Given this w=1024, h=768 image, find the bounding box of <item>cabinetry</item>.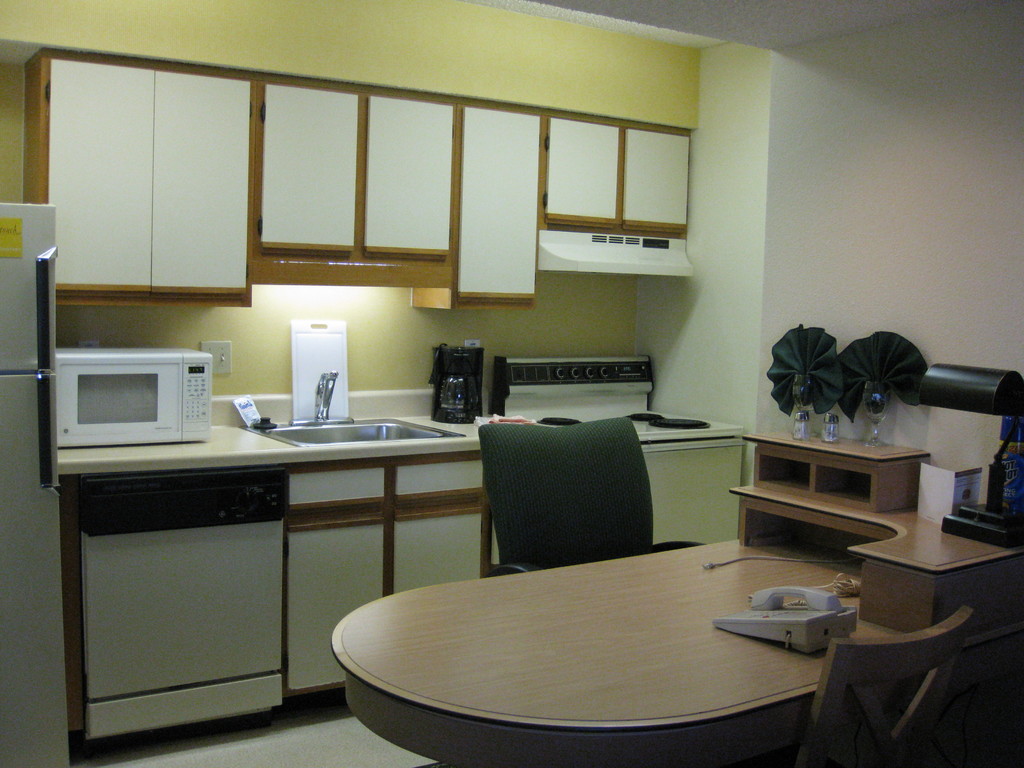
(394,456,484,496).
